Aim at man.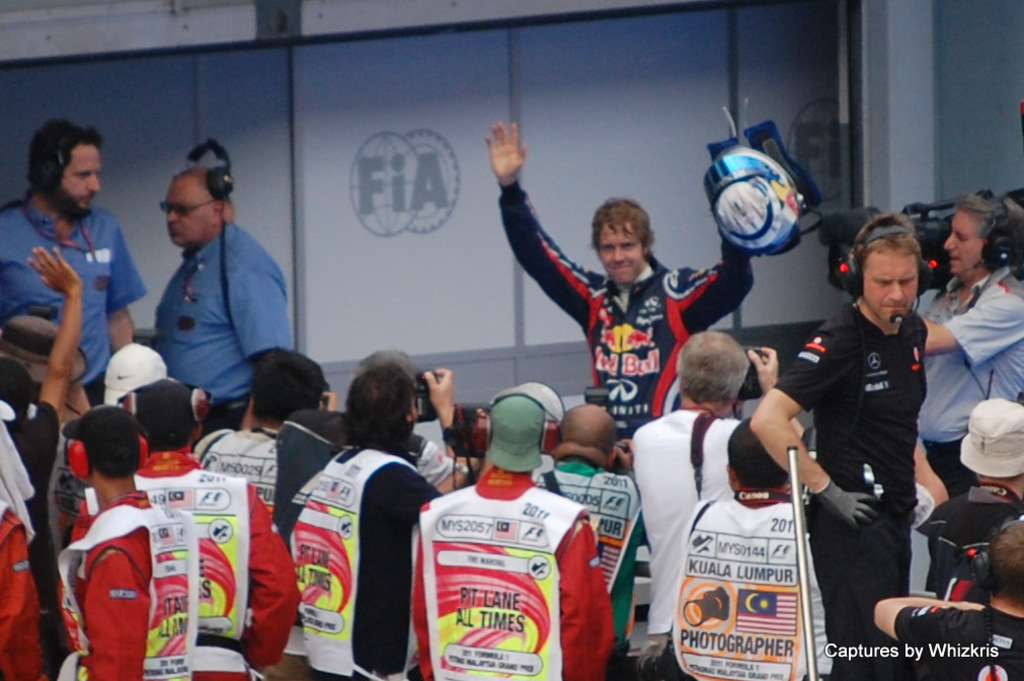
Aimed at <region>630, 331, 799, 680</region>.
